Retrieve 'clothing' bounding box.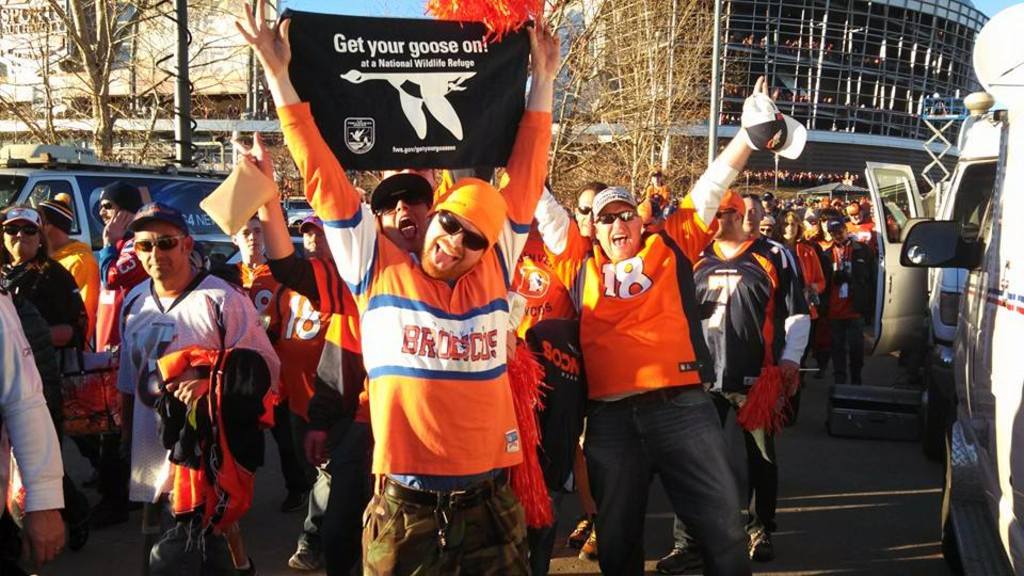
Bounding box: bbox=(110, 217, 256, 547).
